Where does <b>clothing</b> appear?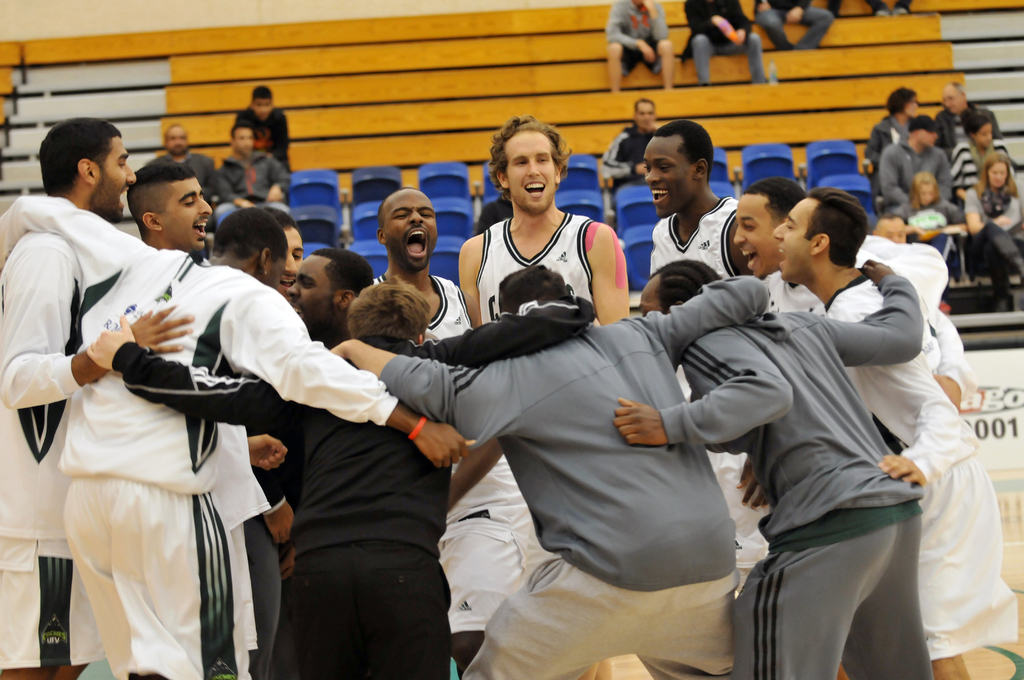
Appears at select_region(609, 0, 669, 78).
